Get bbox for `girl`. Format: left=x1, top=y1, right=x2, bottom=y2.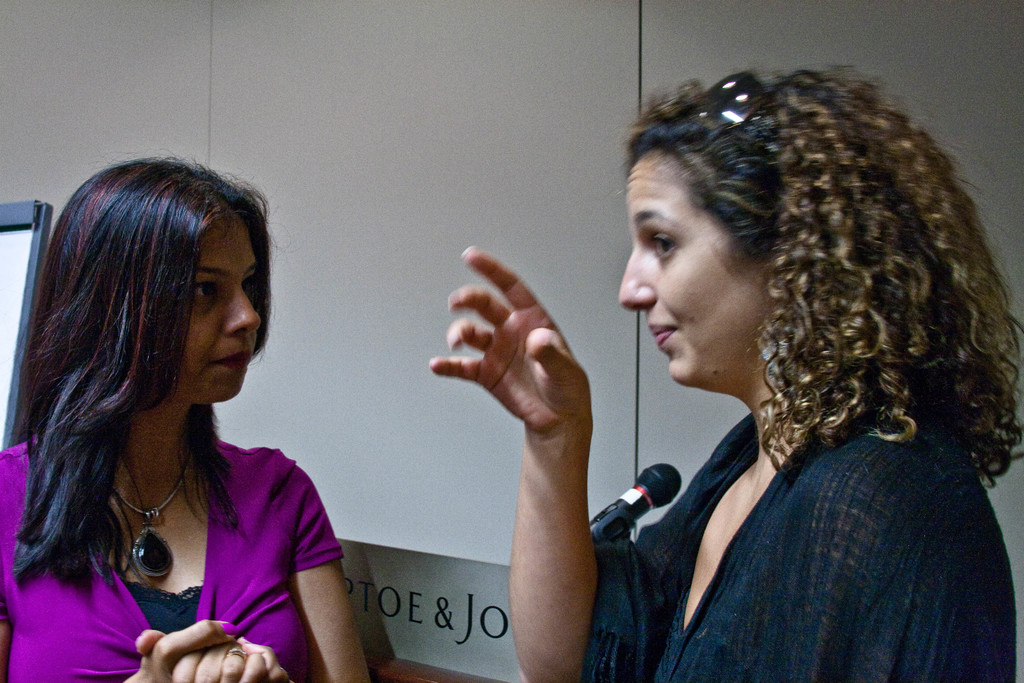
left=424, top=61, right=1023, bottom=682.
